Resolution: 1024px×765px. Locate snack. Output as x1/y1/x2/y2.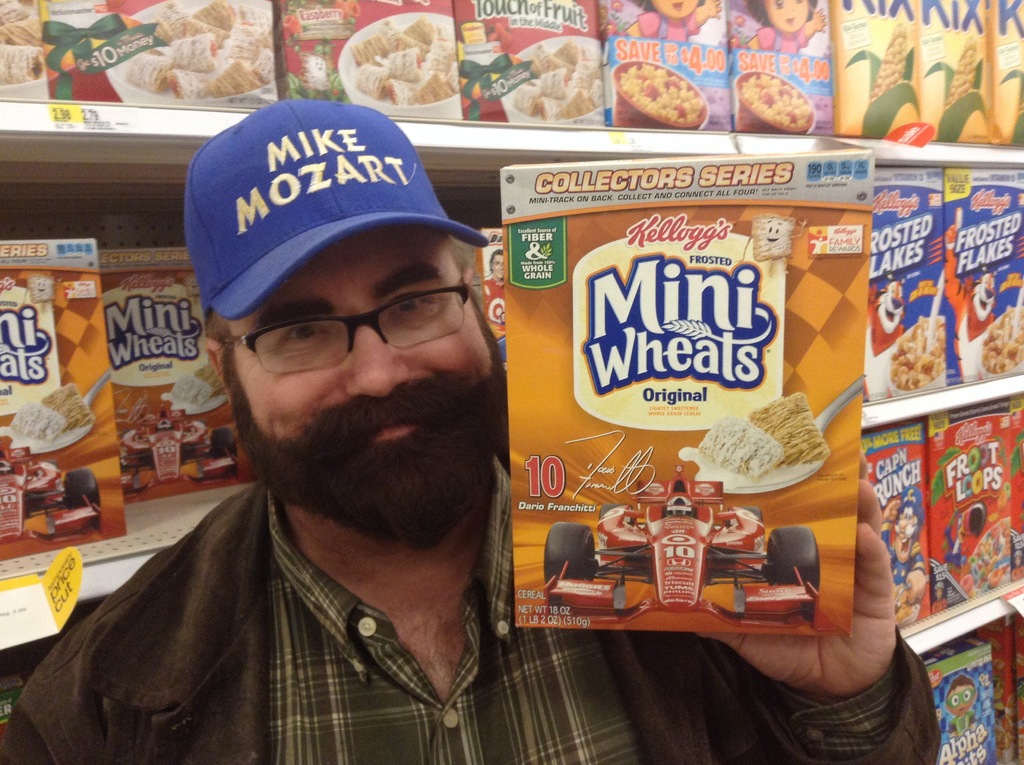
507/34/600/118.
